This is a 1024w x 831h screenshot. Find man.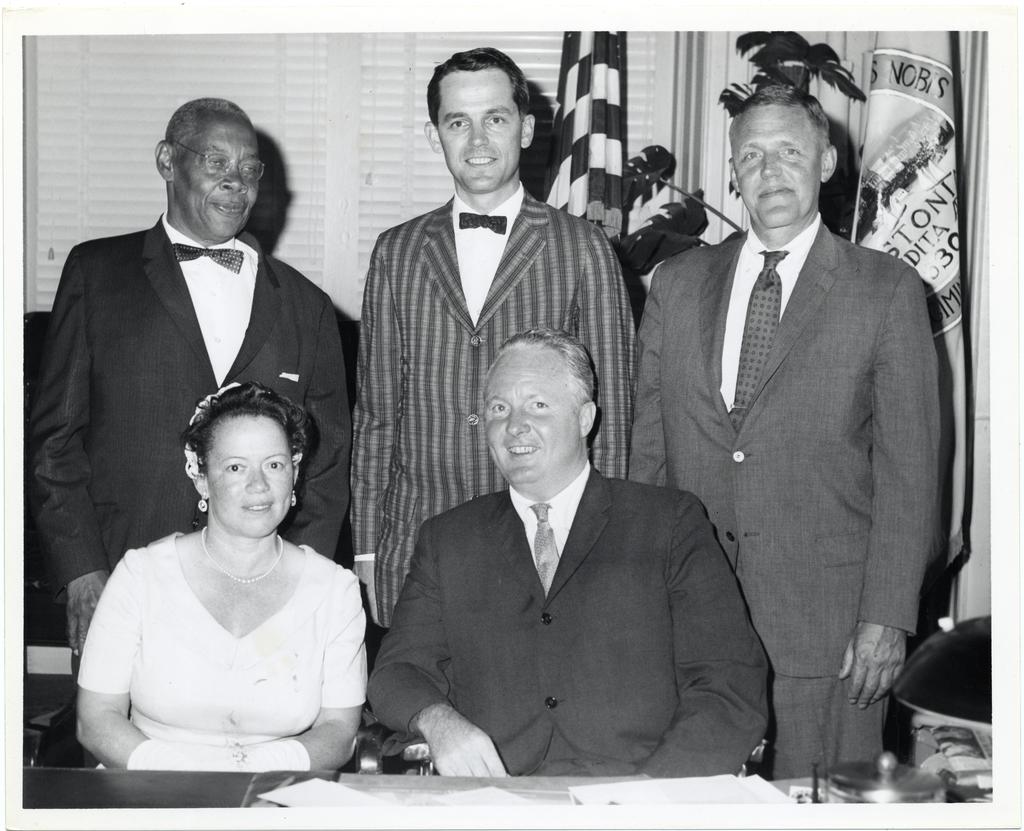
Bounding box: l=362, t=330, r=772, b=793.
